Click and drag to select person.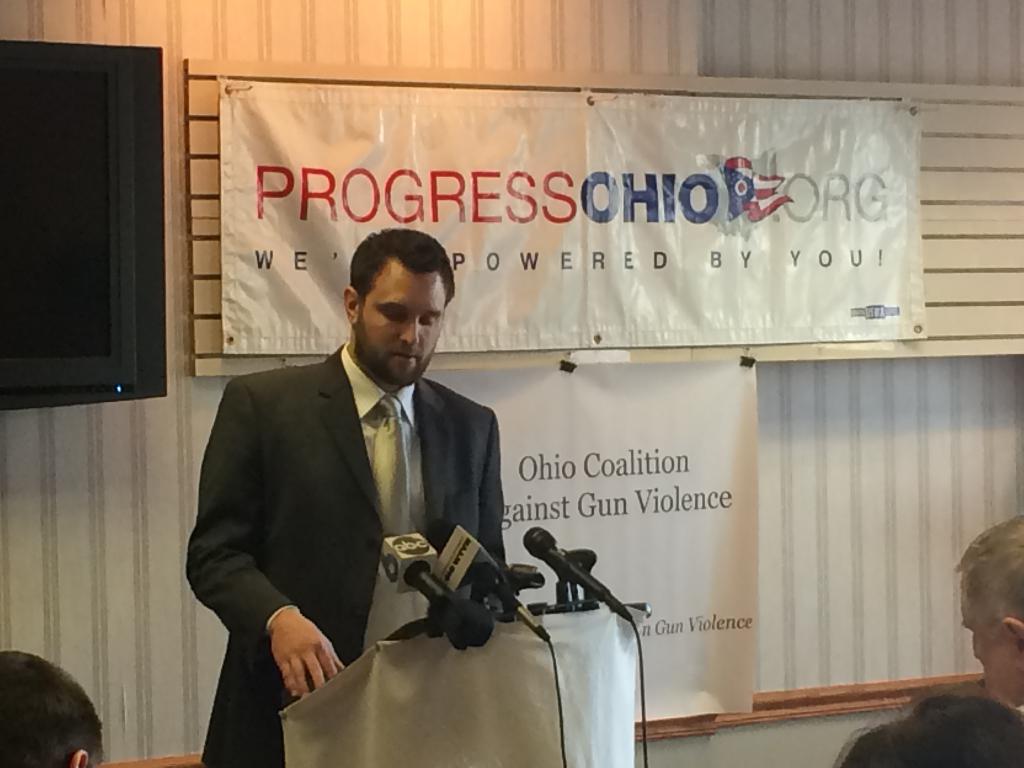
Selection: [x1=0, y1=650, x2=111, y2=767].
